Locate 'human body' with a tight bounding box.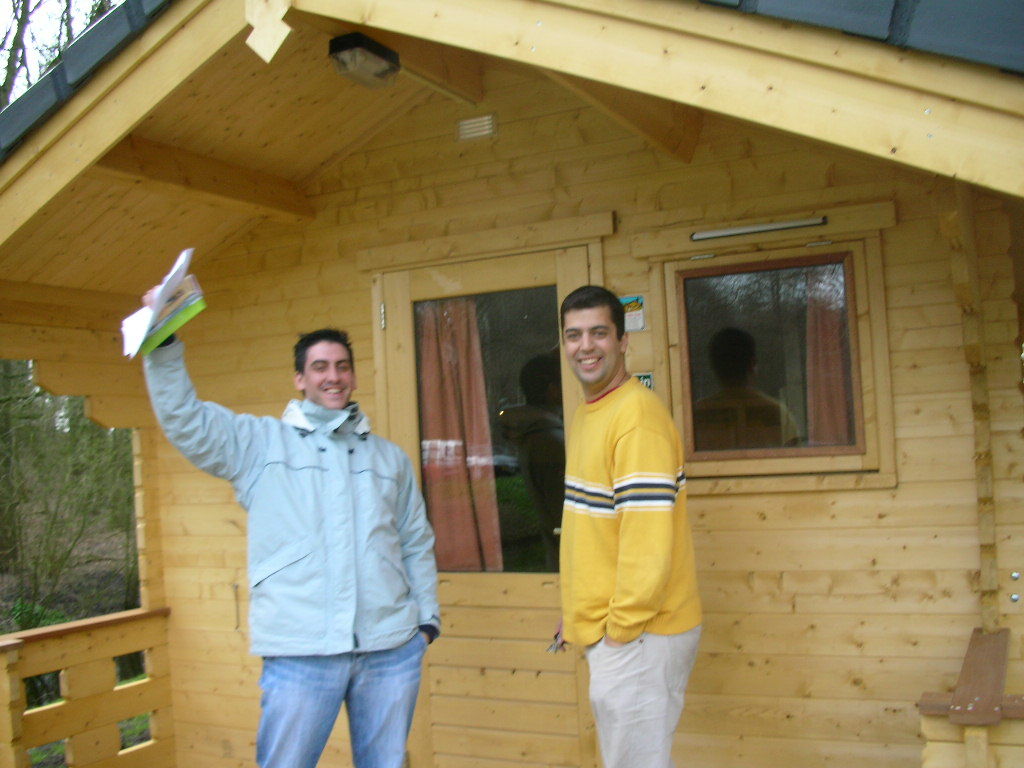
bbox=[536, 297, 711, 763].
